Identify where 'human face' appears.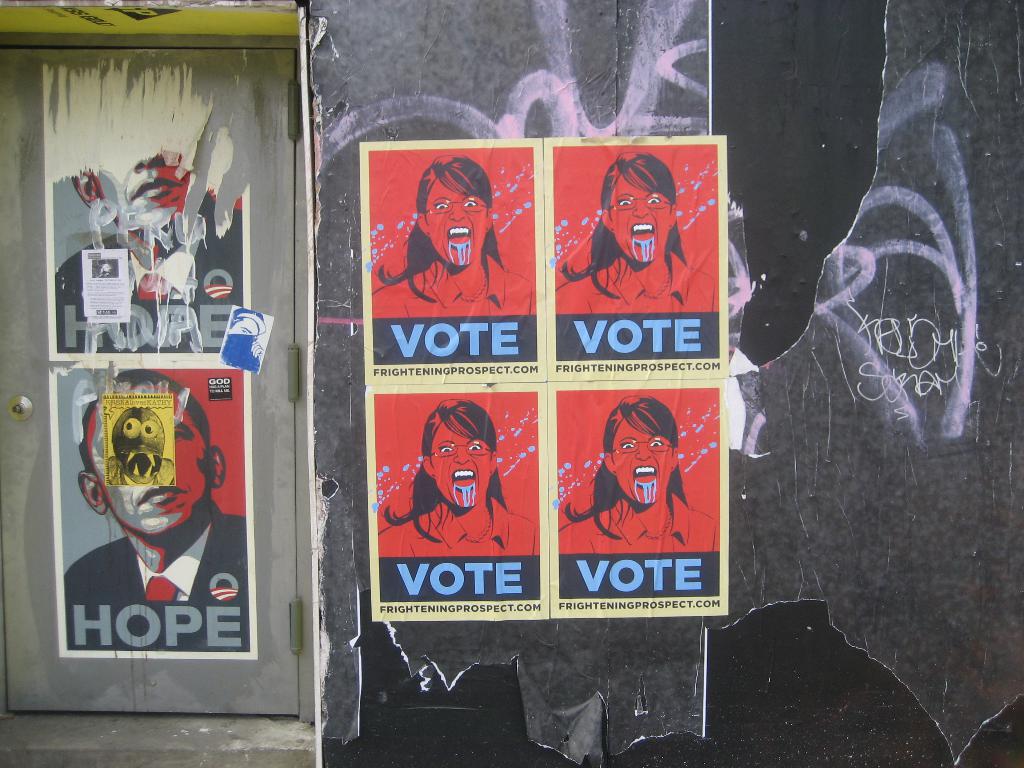
Appears at box(607, 414, 668, 518).
